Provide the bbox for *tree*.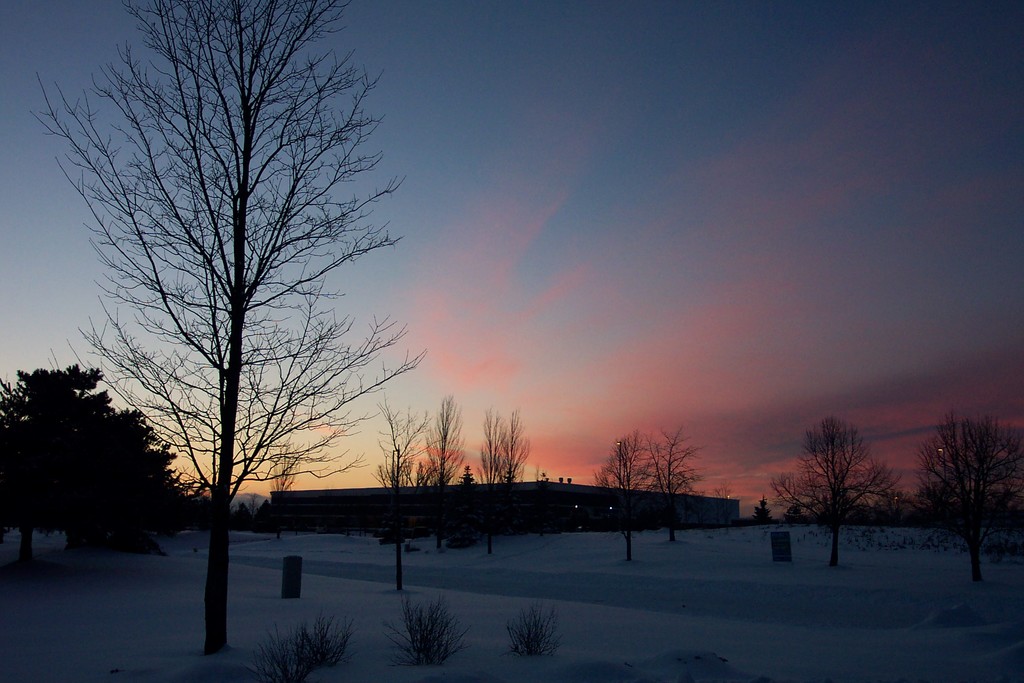
916,391,1016,580.
